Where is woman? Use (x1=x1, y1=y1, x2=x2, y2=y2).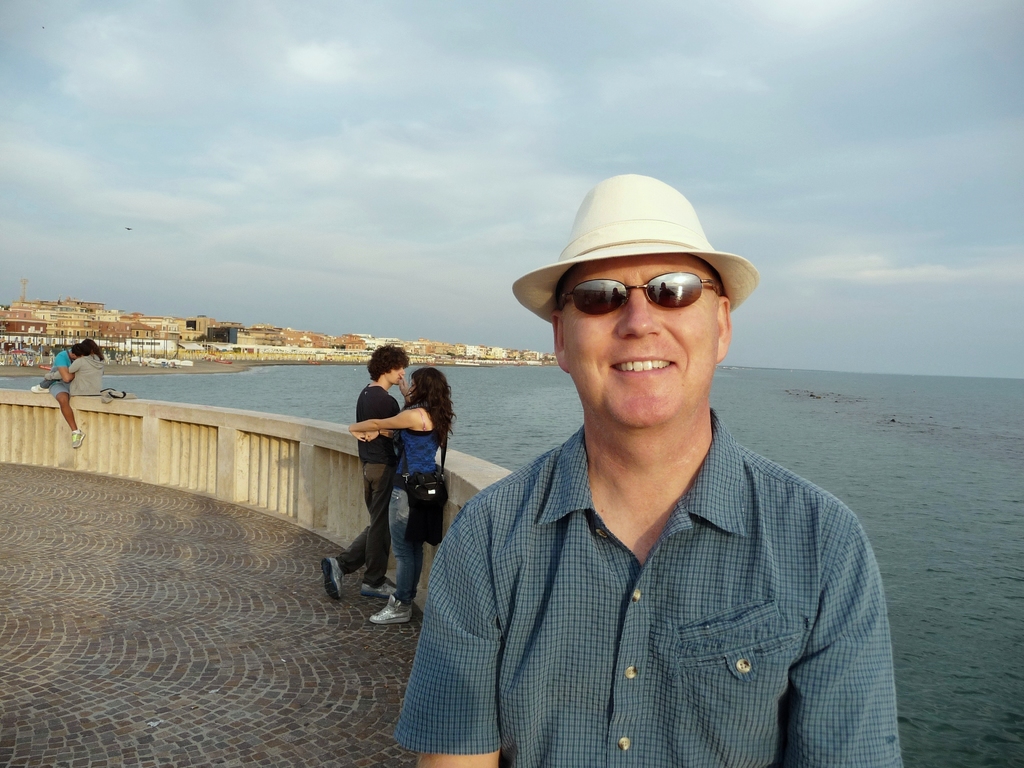
(x1=334, y1=345, x2=453, y2=630).
